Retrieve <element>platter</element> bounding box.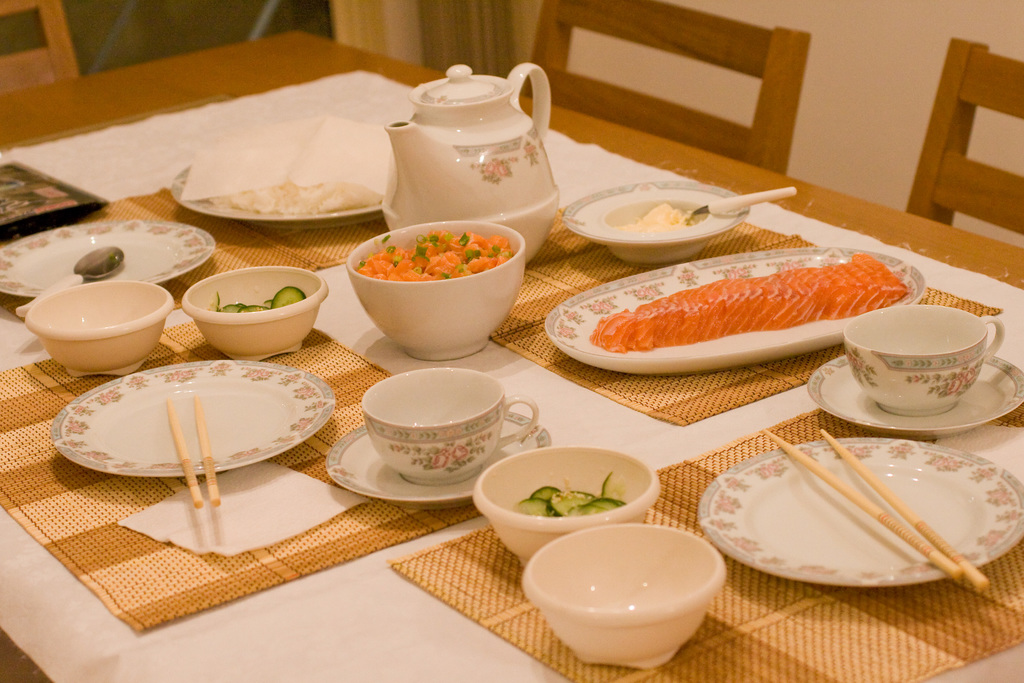
Bounding box: (x1=52, y1=362, x2=335, y2=477).
